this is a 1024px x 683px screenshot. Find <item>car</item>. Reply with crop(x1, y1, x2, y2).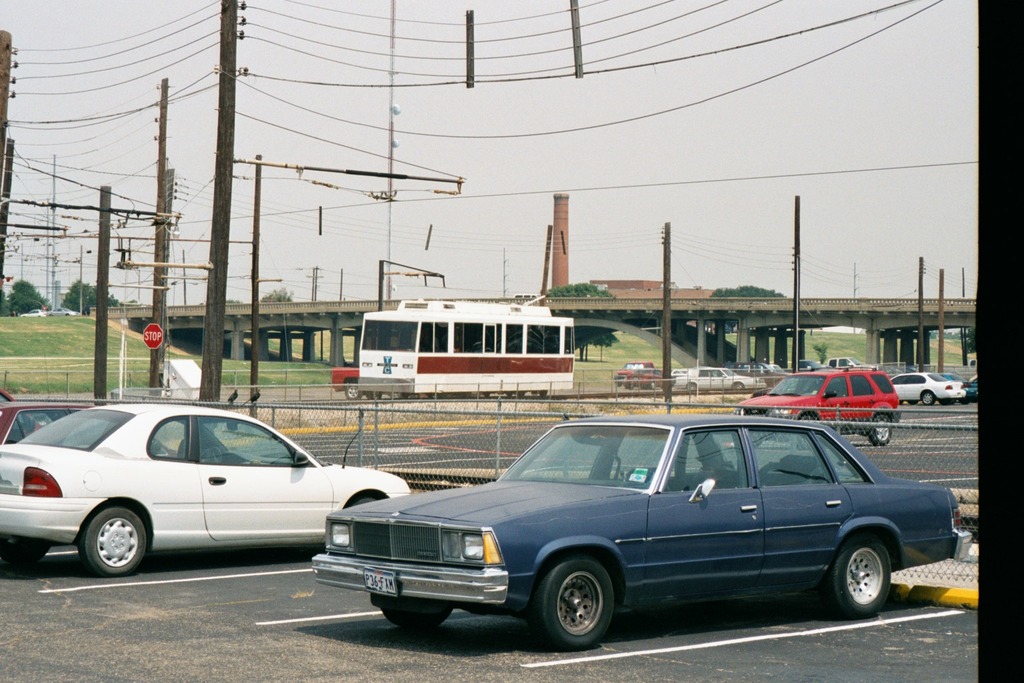
crop(0, 402, 408, 586).
